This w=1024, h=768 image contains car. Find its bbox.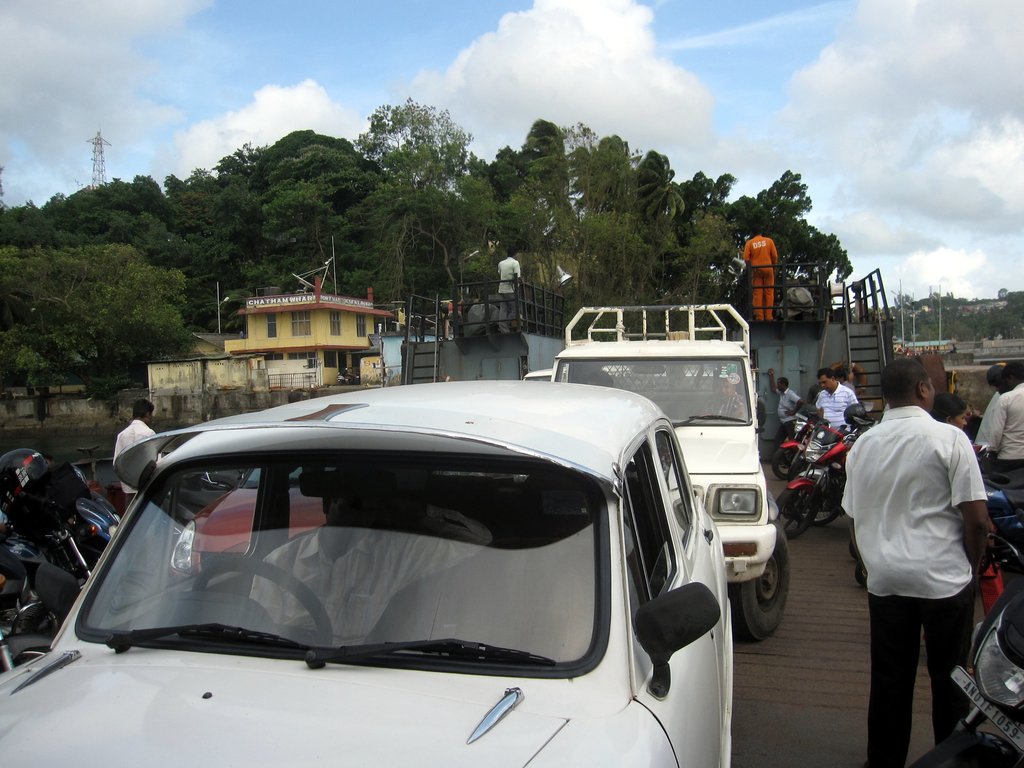
(33, 372, 745, 762).
